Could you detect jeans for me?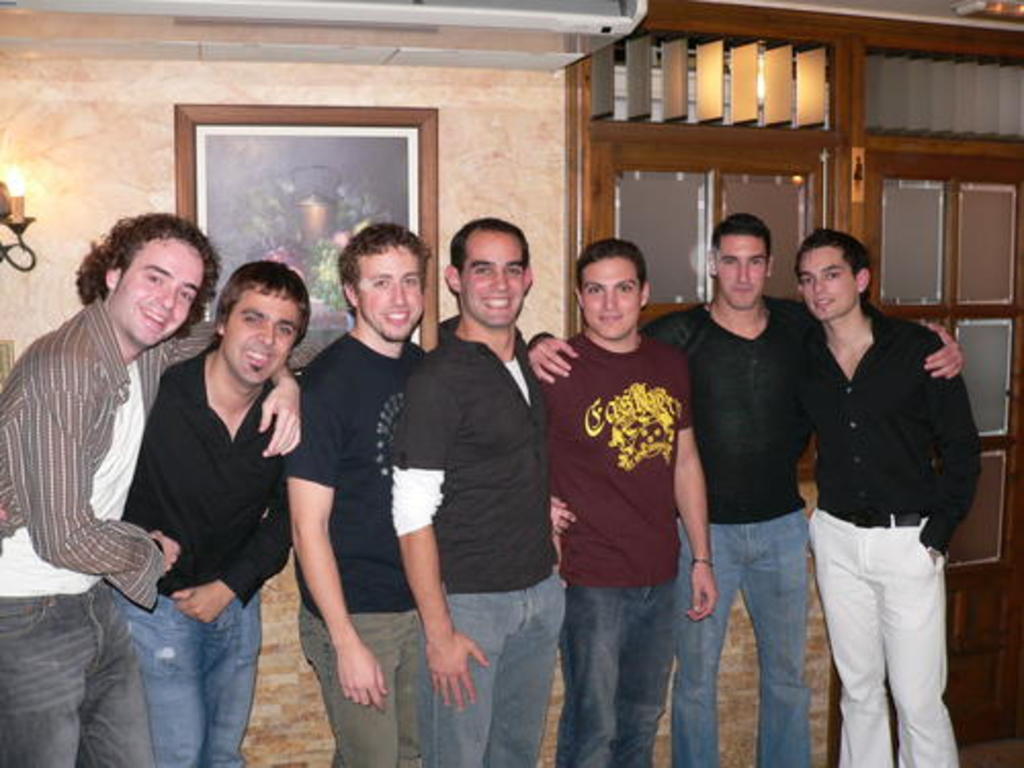
Detection result: box=[807, 502, 969, 766].
